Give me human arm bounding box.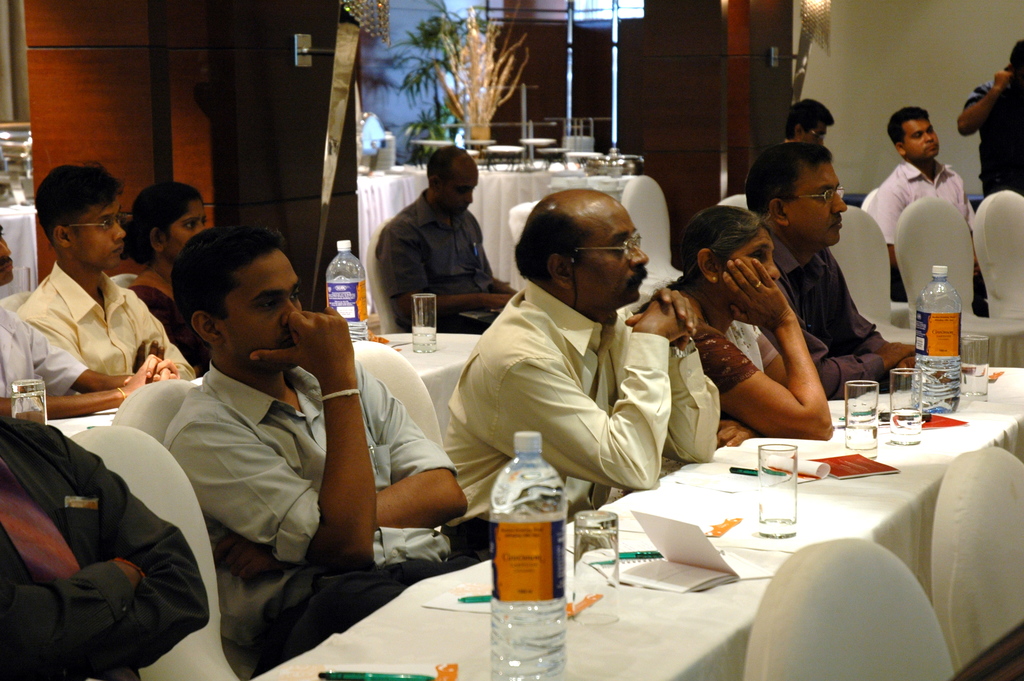
[left=719, top=245, right=853, bottom=457].
